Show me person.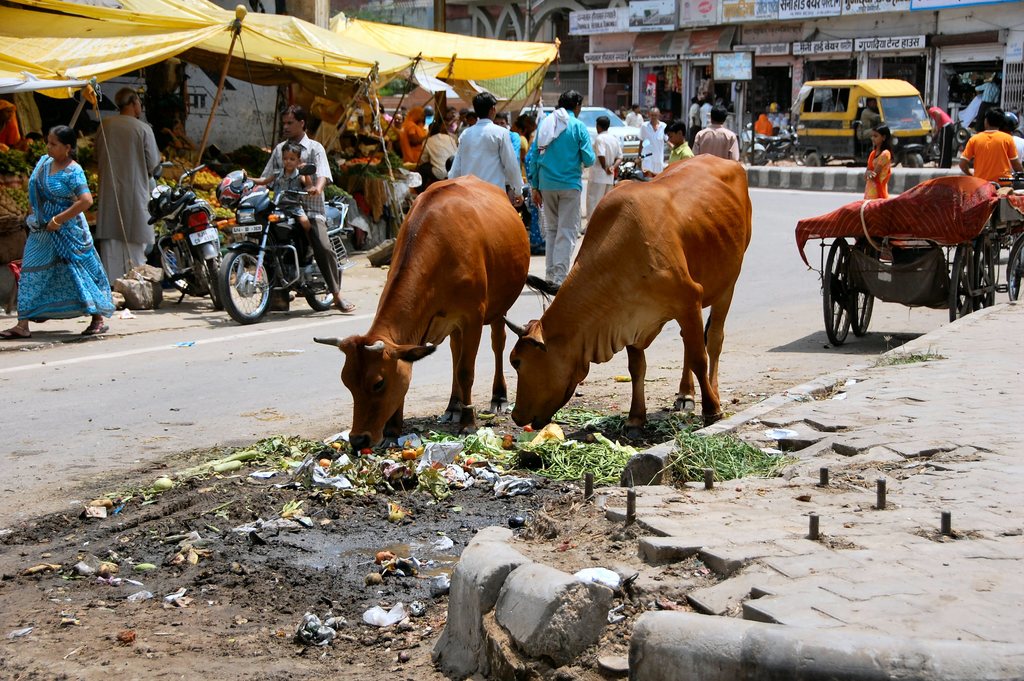
person is here: 15 108 99 324.
